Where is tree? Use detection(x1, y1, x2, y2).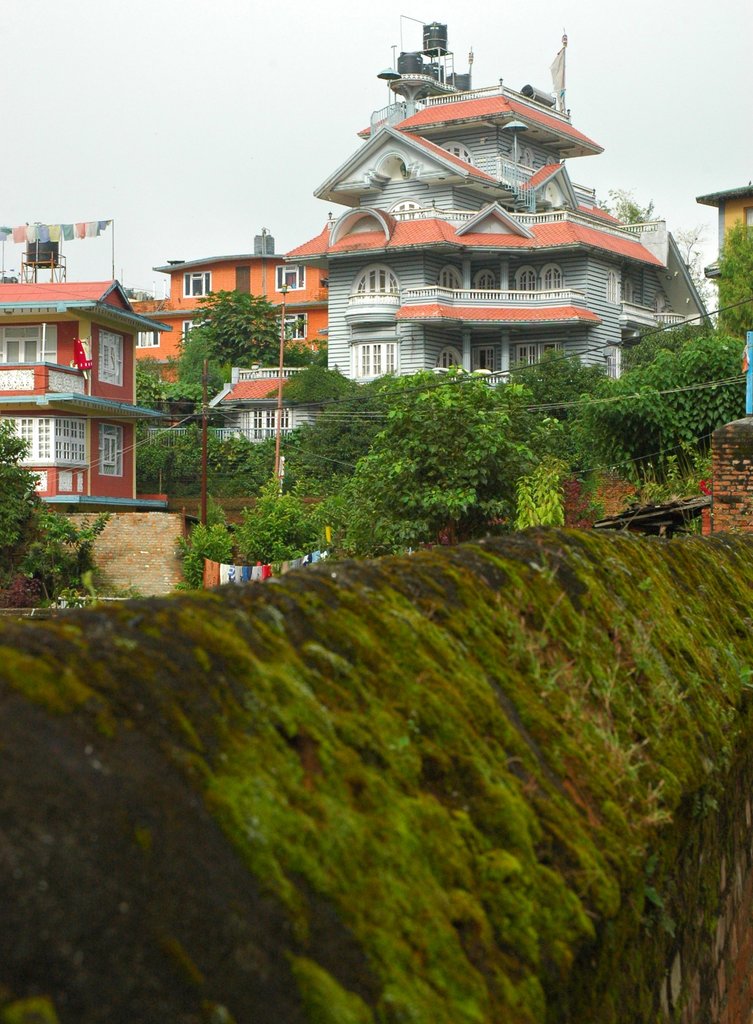
detection(512, 319, 752, 515).
